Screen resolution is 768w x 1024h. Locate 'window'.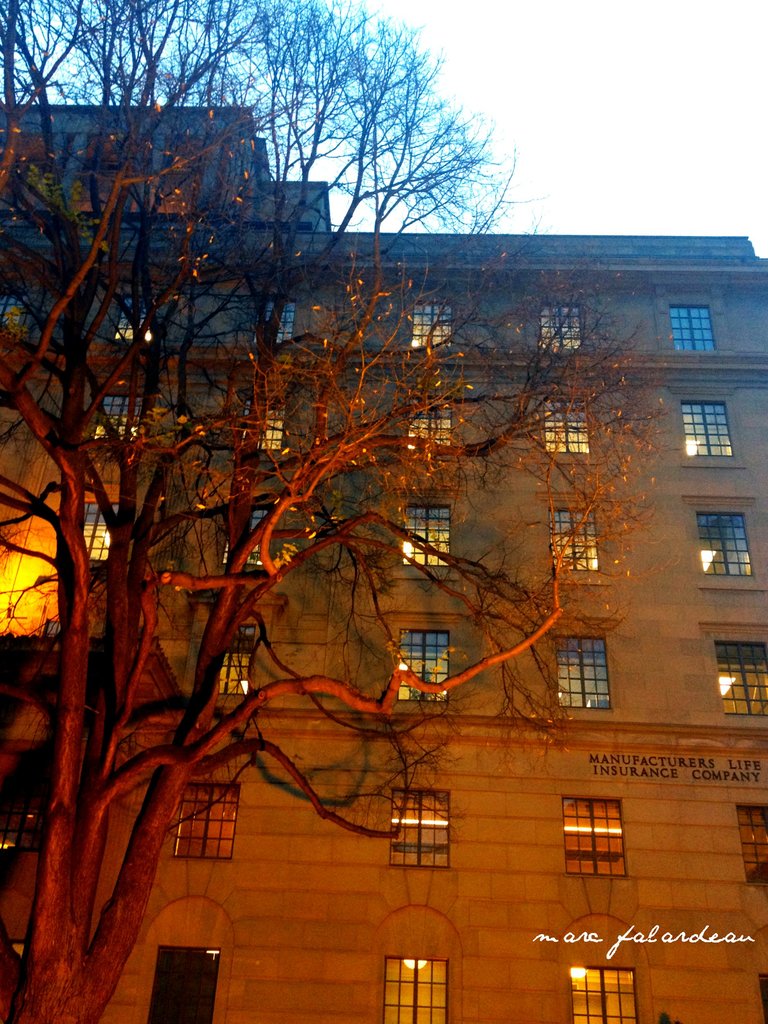
<bbox>716, 645, 767, 717</bbox>.
